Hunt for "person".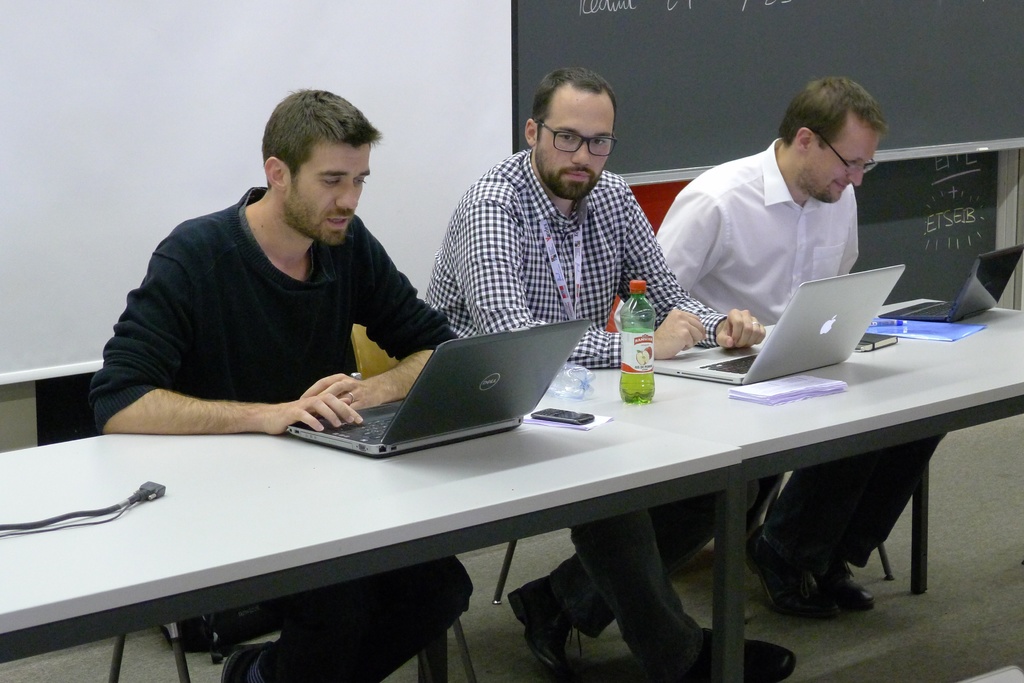
Hunted down at region(424, 75, 797, 682).
